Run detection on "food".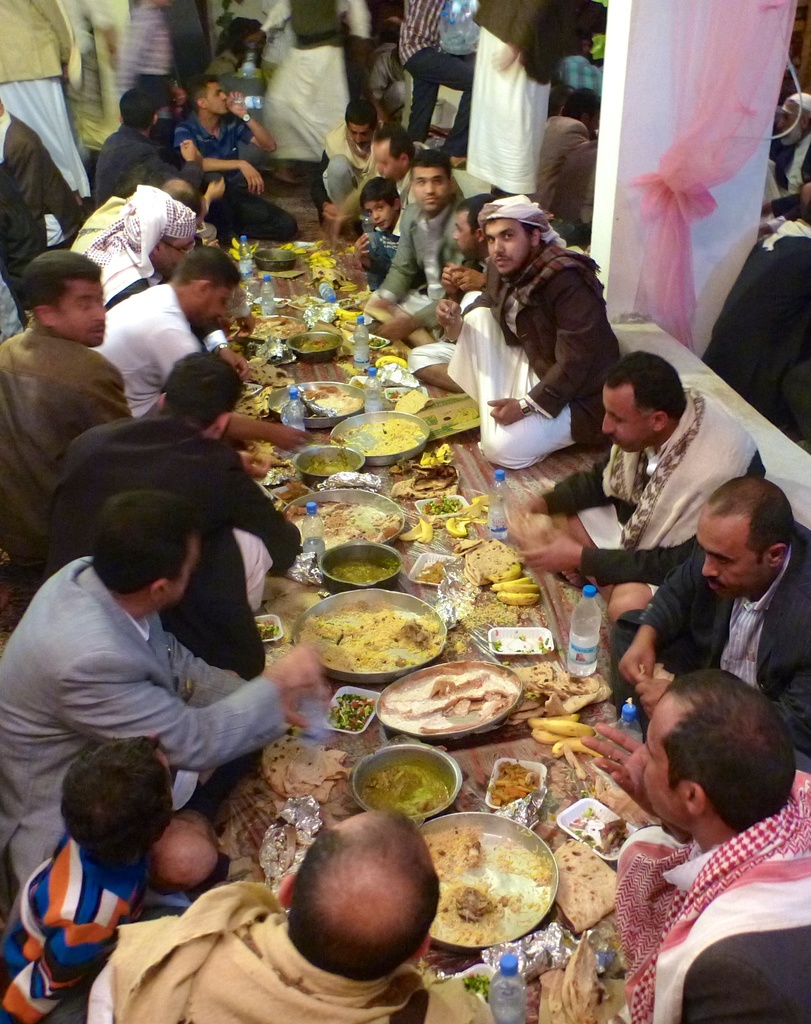
Result: bbox=[519, 572, 534, 584].
